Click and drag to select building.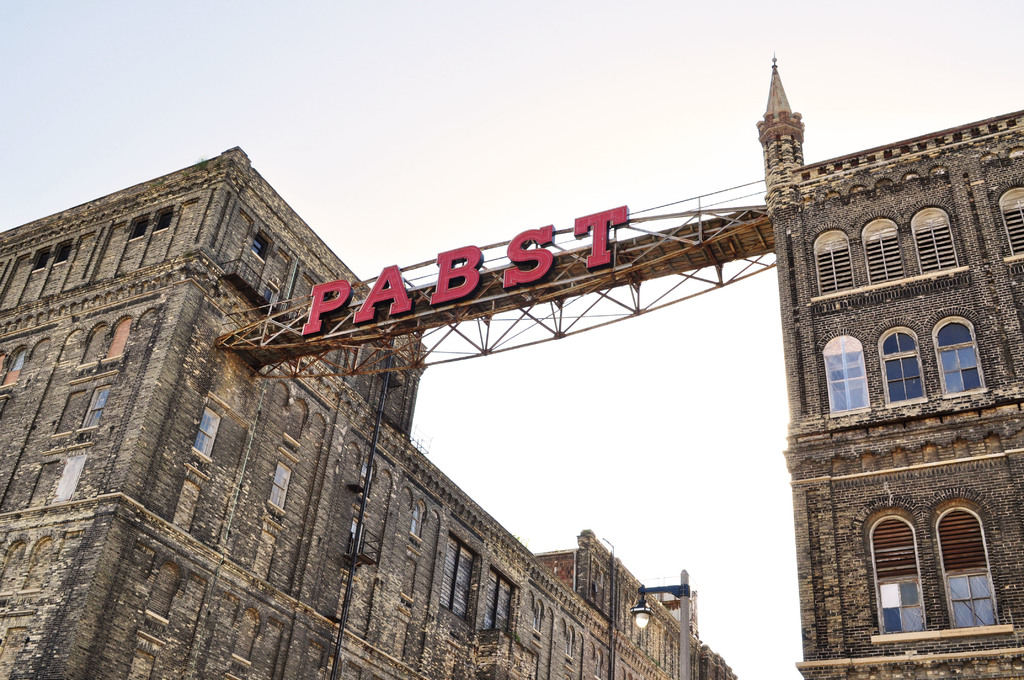
Selection: bbox=(0, 144, 738, 679).
